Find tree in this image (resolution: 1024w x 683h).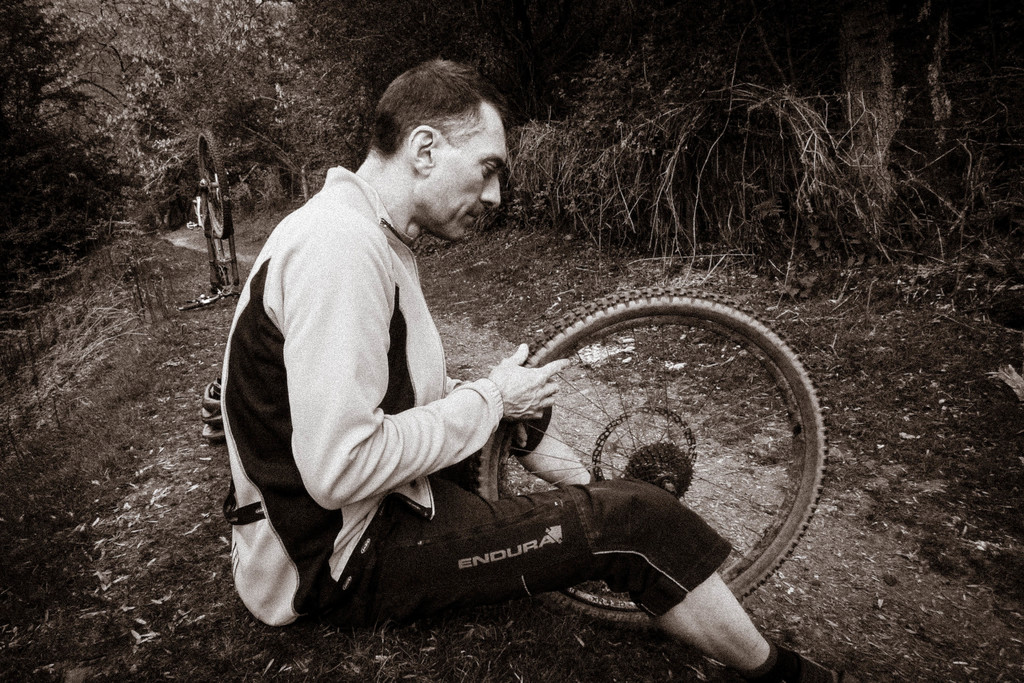
bbox=[0, 0, 132, 268].
